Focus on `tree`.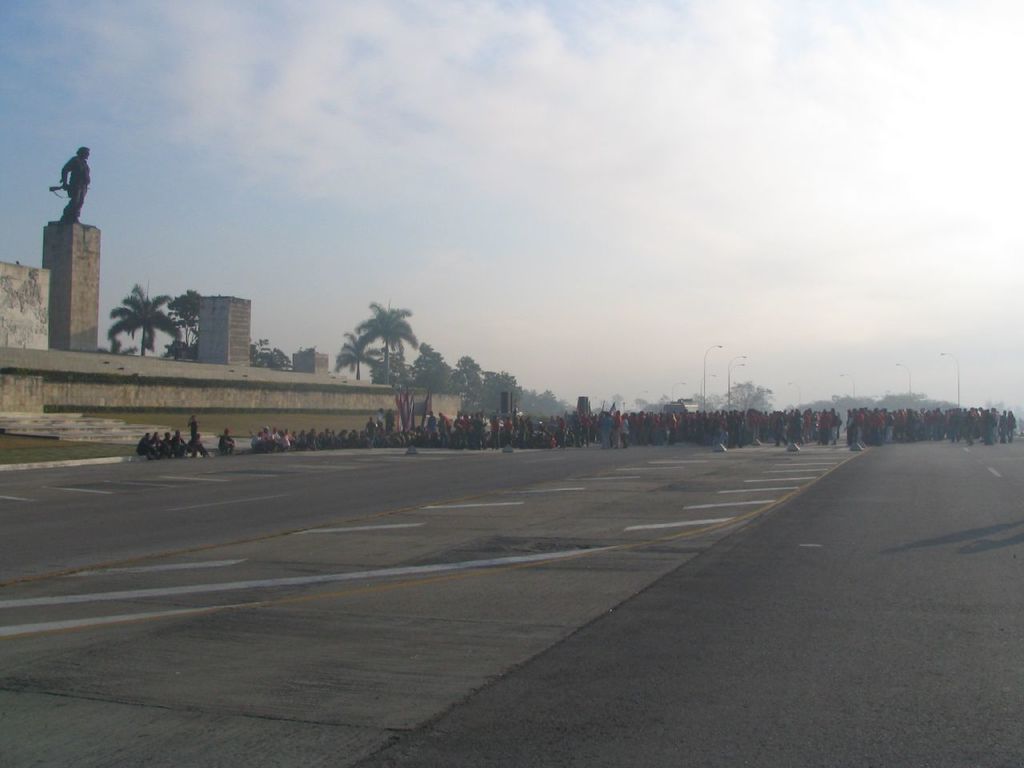
Focused at <bbox>252, 334, 294, 372</bbox>.
